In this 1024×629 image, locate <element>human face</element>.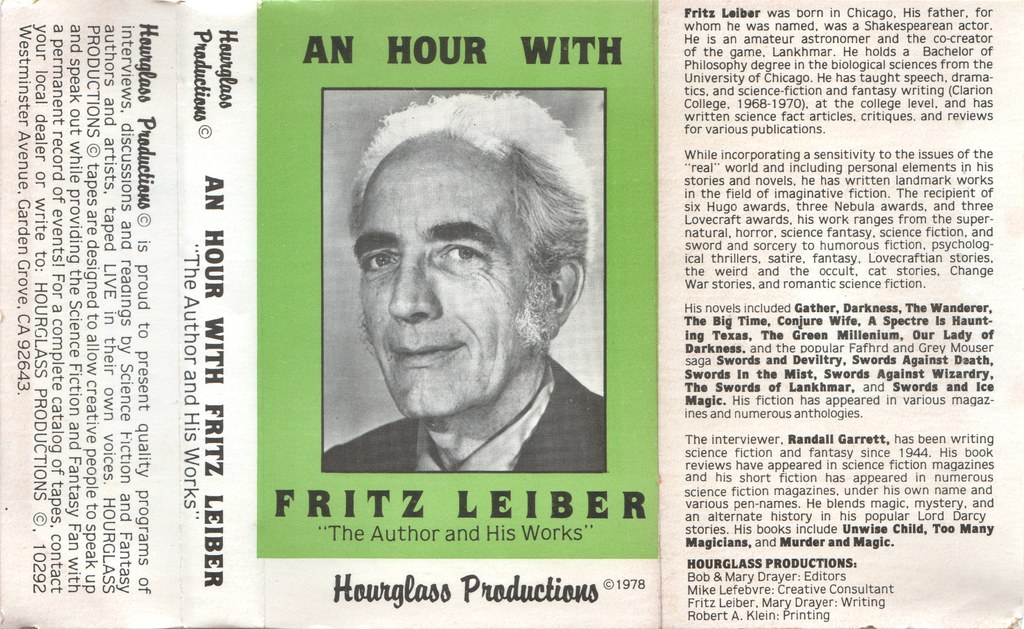
Bounding box: <region>360, 157, 537, 417</region>.
